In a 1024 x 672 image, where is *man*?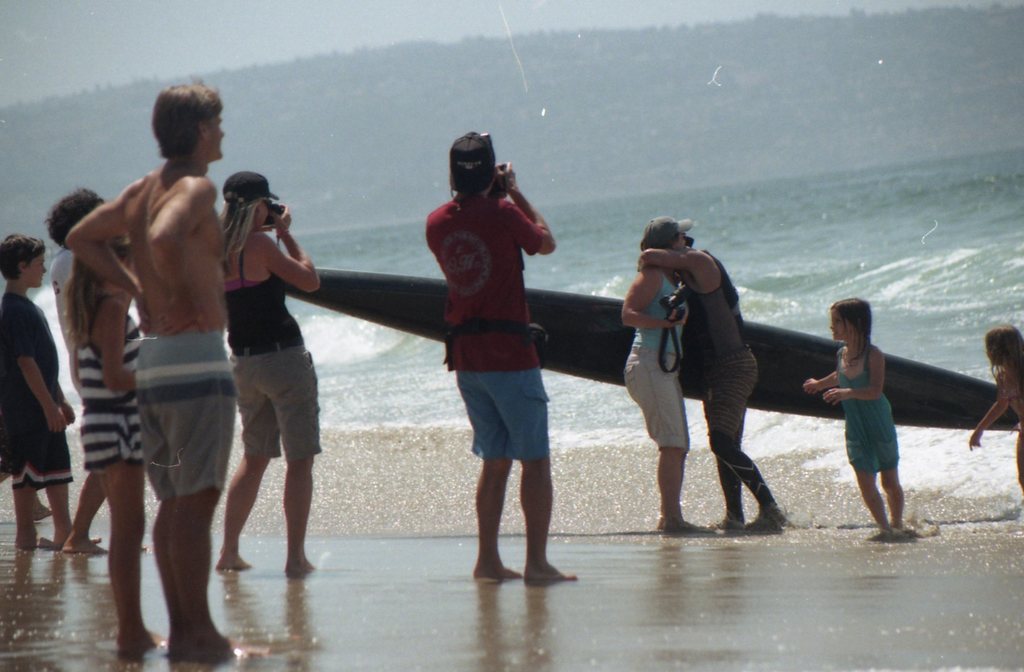
x1=421, y1=131, x2=561, y2=584.
